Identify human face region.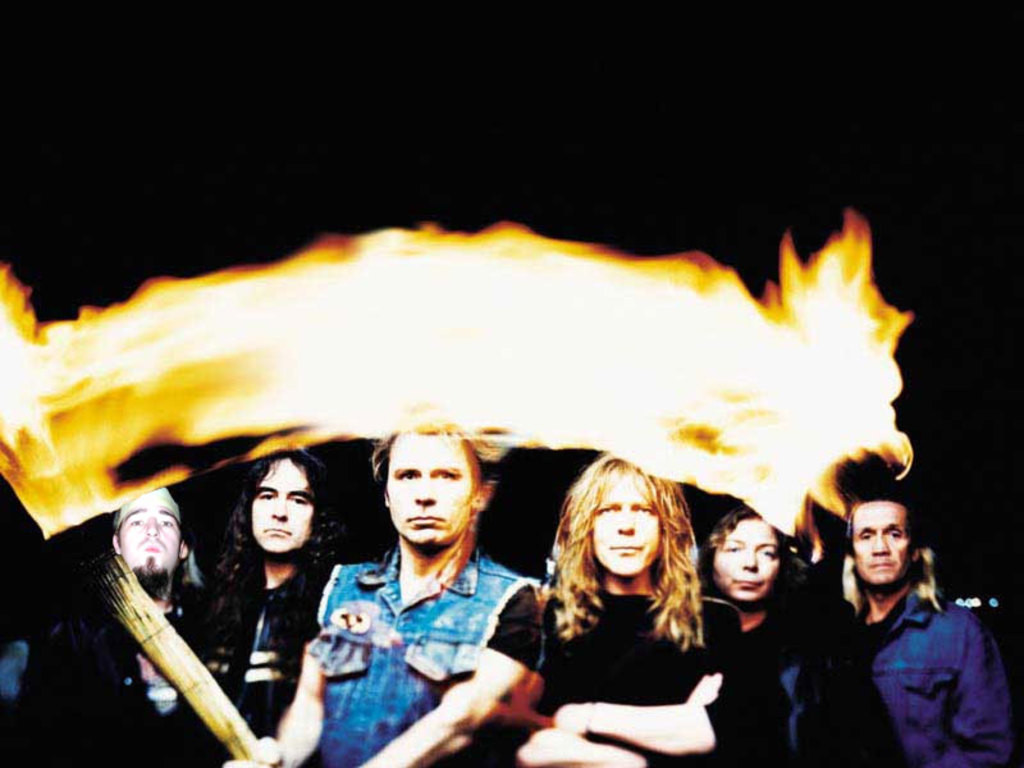
Region: crop(120, 492, 182, 591).
